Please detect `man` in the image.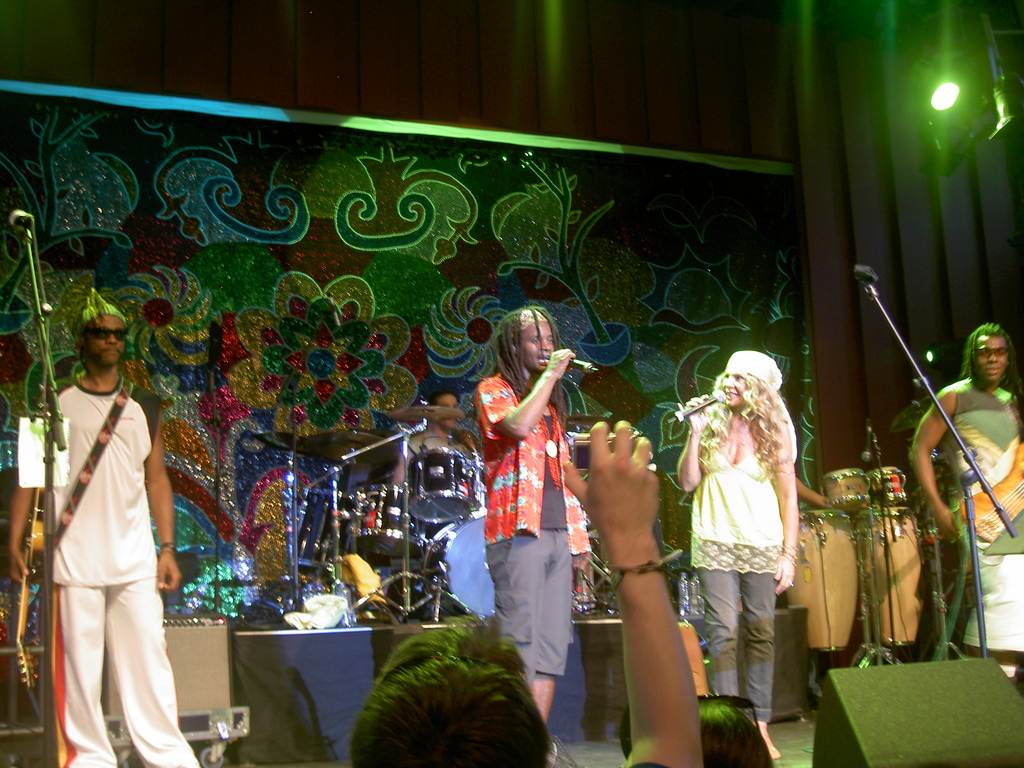
389,387,478,502.
